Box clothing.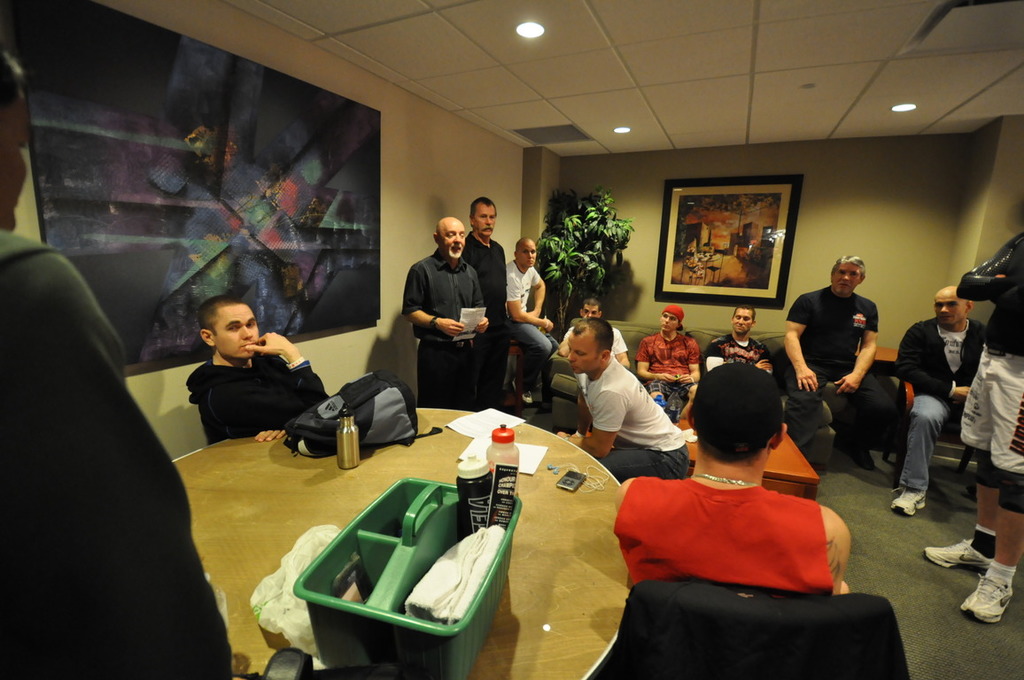
(x1=959, y1=230, x2=1023, y2=514).
